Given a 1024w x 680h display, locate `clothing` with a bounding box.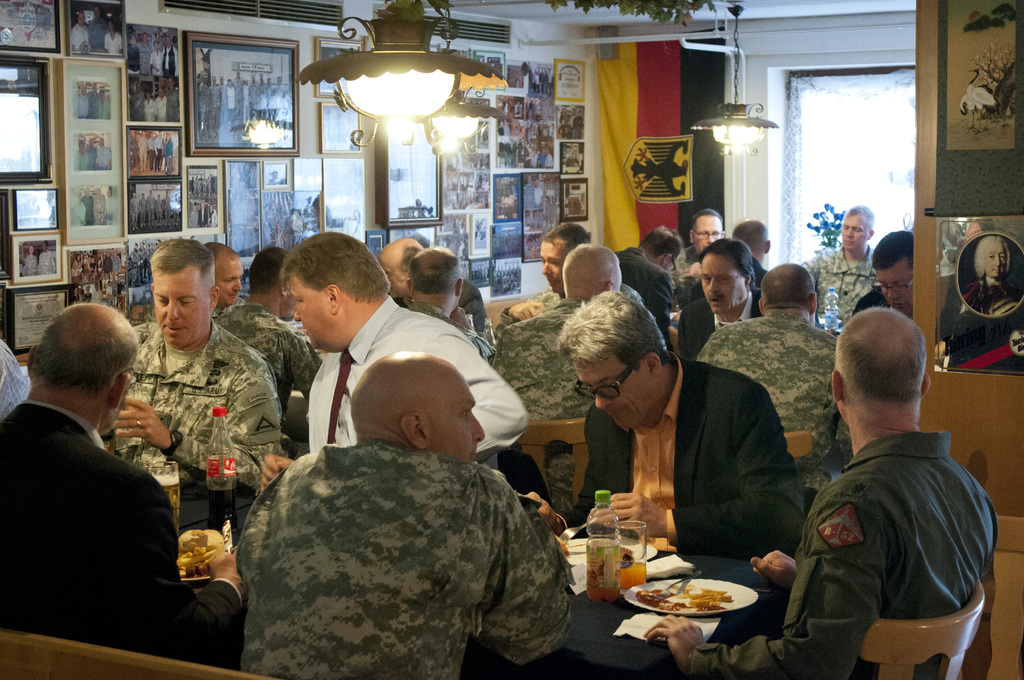
Located: crop(230, 403, 604, 679).
